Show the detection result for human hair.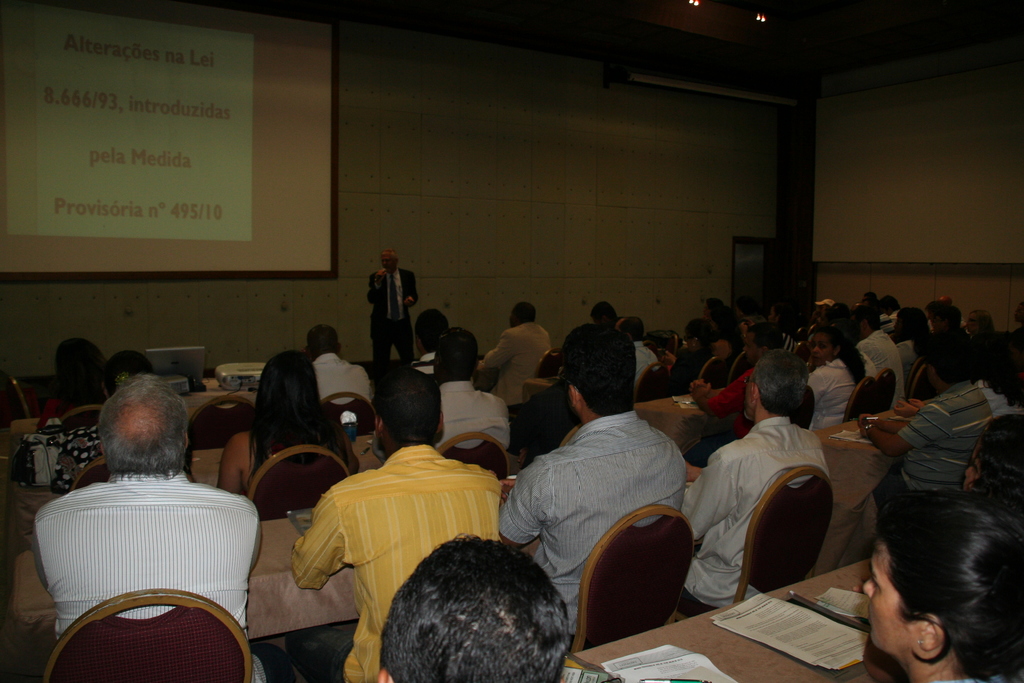
rect(915, 325, 968, 390).
